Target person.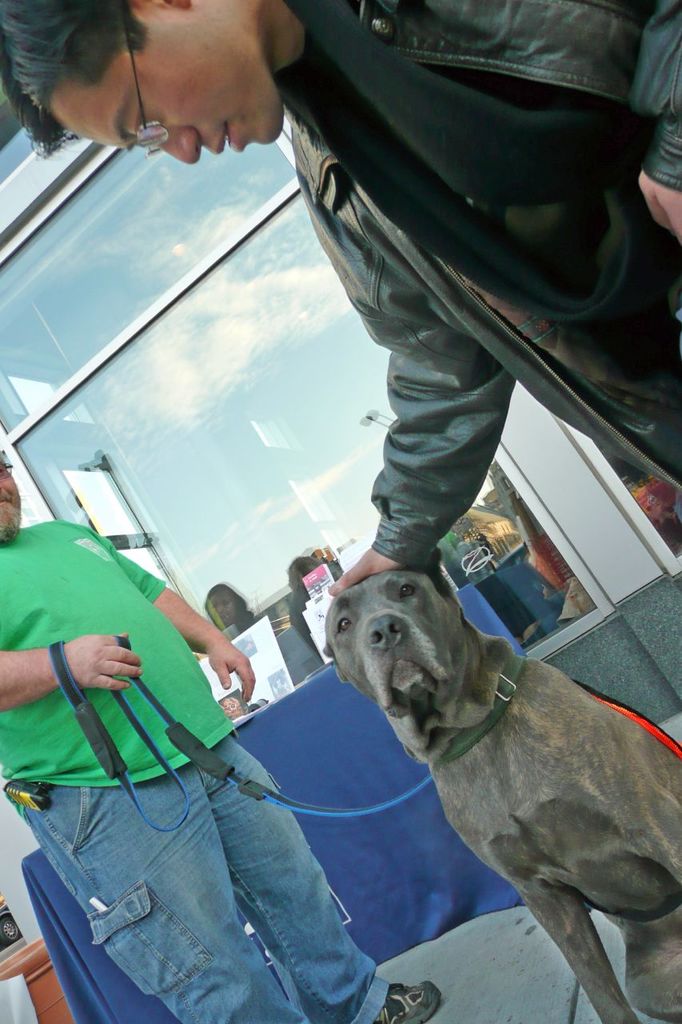
Target region: (x1=0, y1=0, x2=681, y2=595).
